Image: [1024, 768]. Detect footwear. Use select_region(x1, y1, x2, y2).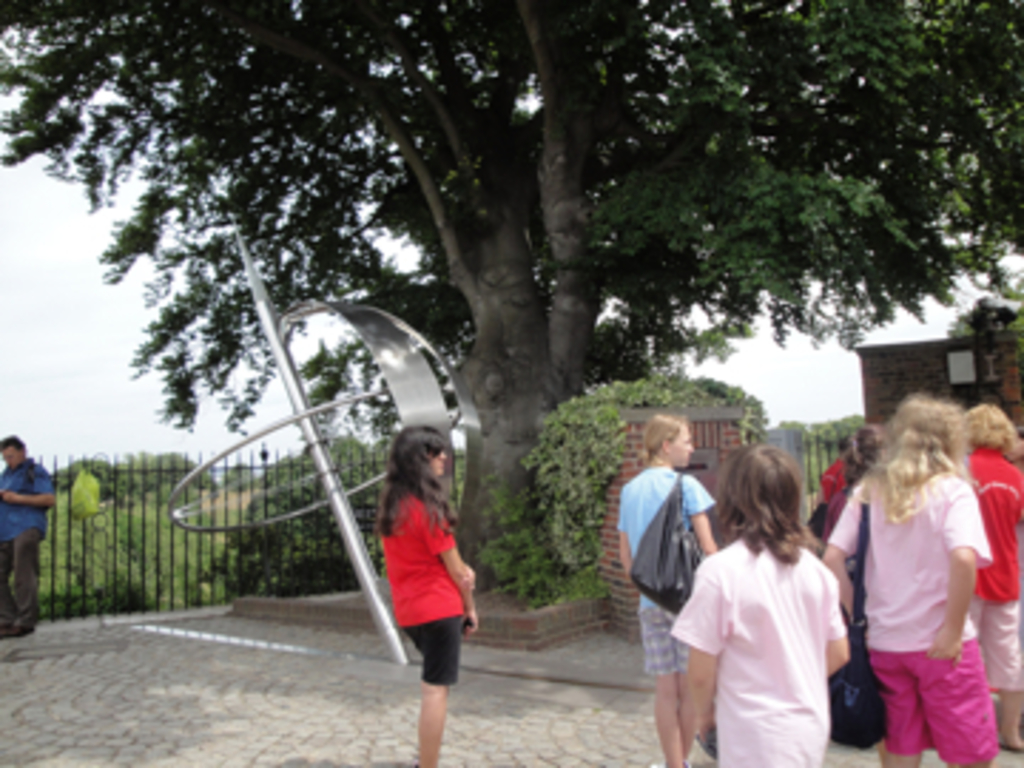
select_region(6, 623, 34, 634).
